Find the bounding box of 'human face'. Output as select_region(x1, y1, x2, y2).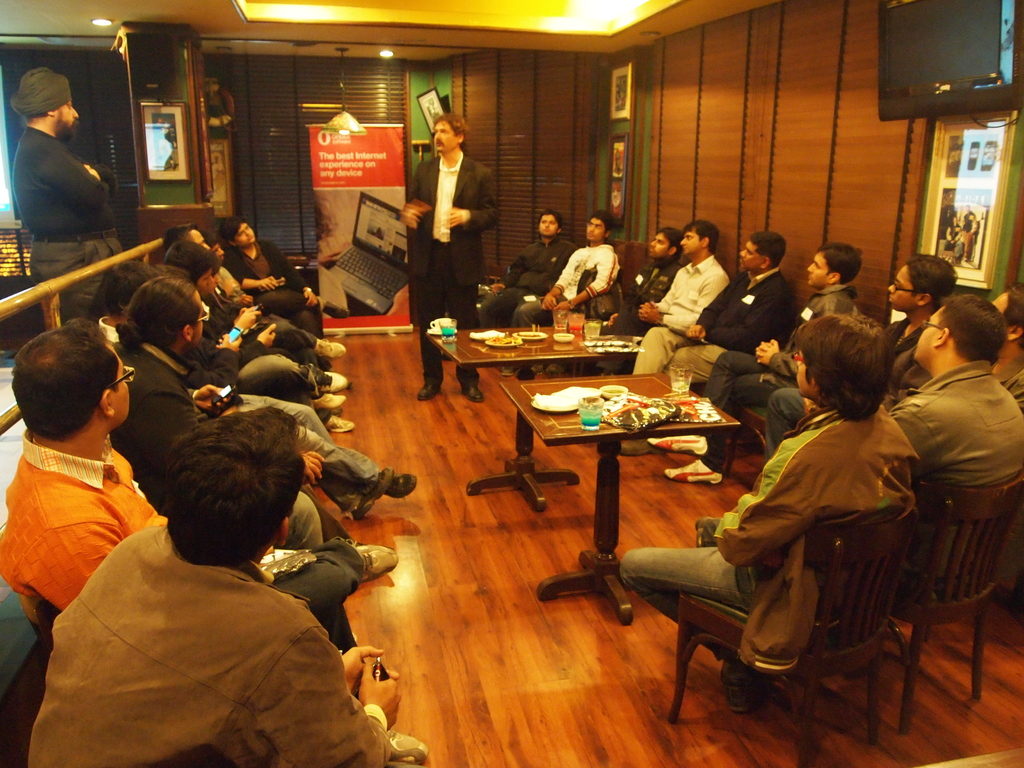
select_region(199, 268, 210, 287).
